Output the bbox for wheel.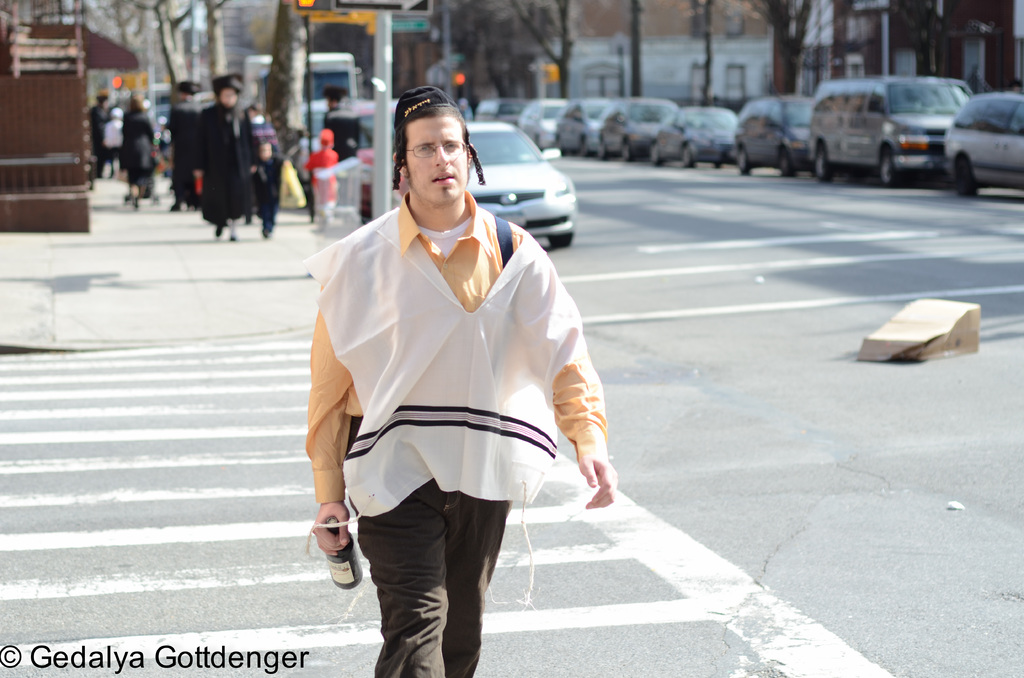
[714, 161, 721, 170].
